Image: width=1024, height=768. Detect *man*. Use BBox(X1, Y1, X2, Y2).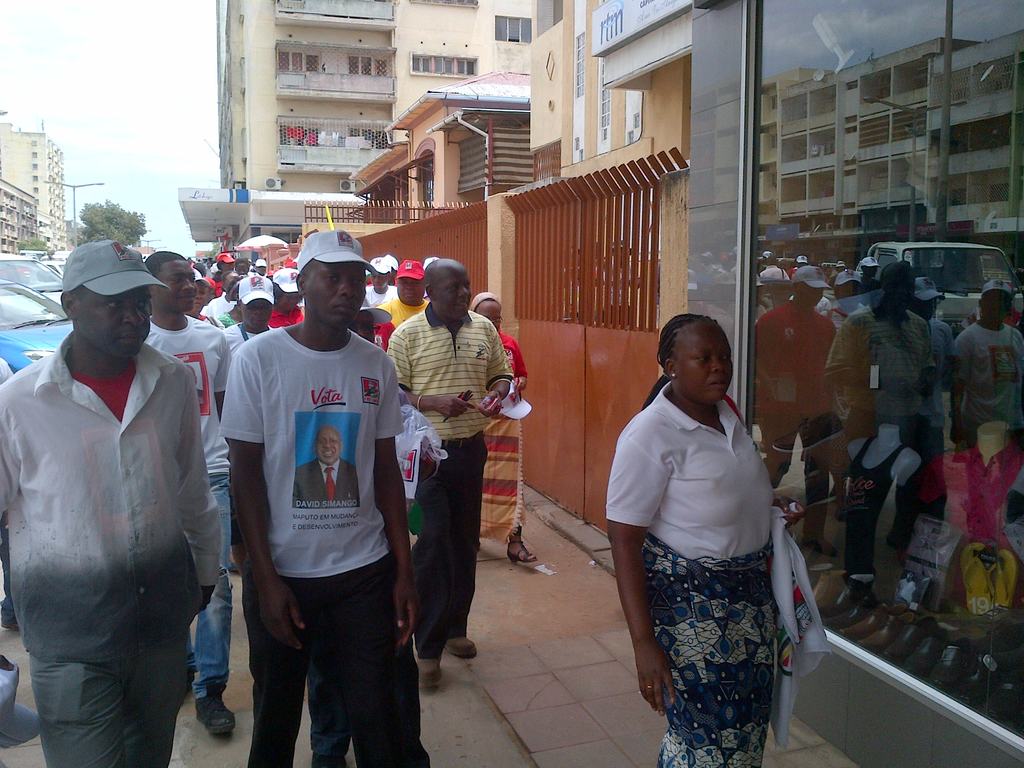
BBox(223, 224, 428, 767).
